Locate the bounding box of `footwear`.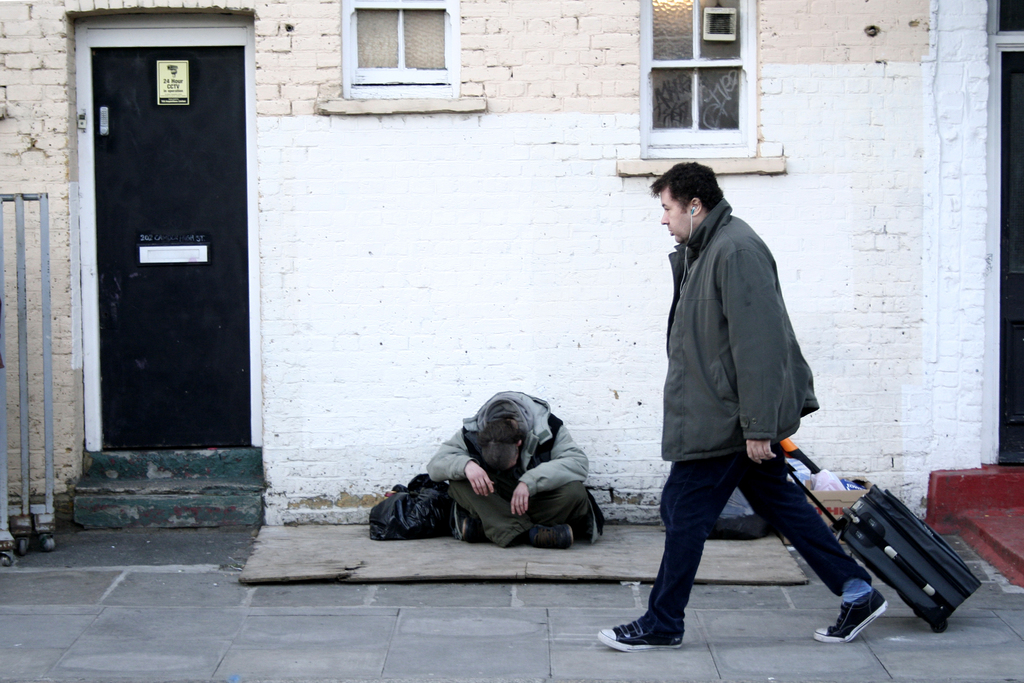
Bounding box: detection(456, 515, 484, 544).
